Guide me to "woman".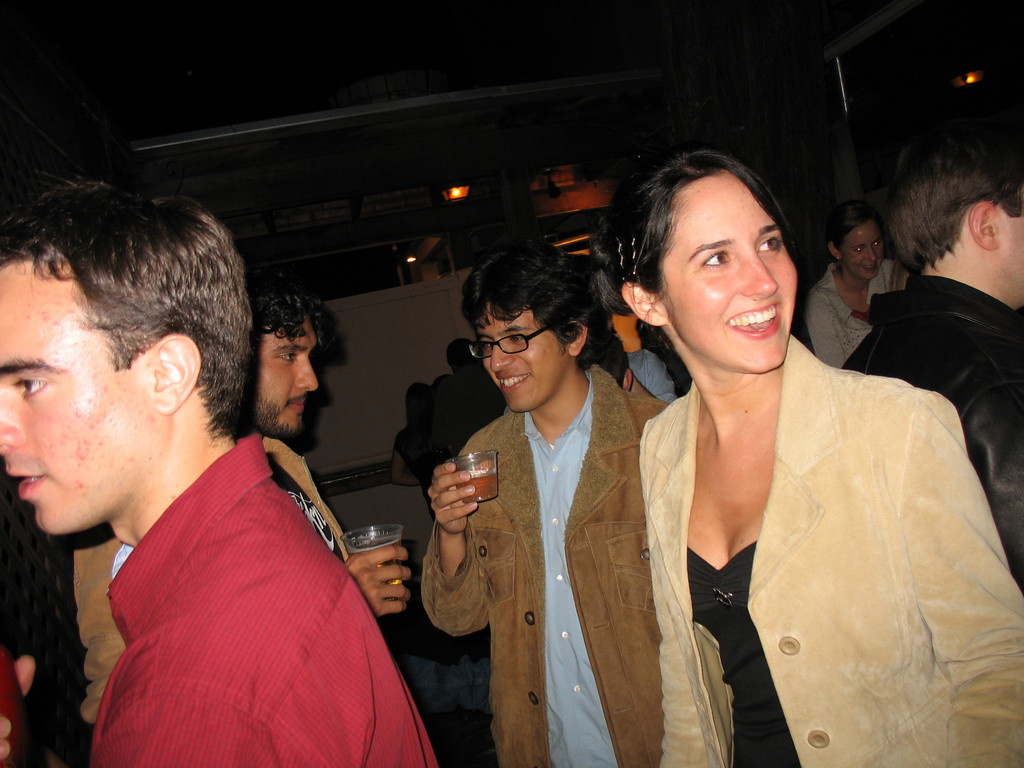
Guidance: {"left": 591, "top": 153, "right": 987, "bottom": 760}.
